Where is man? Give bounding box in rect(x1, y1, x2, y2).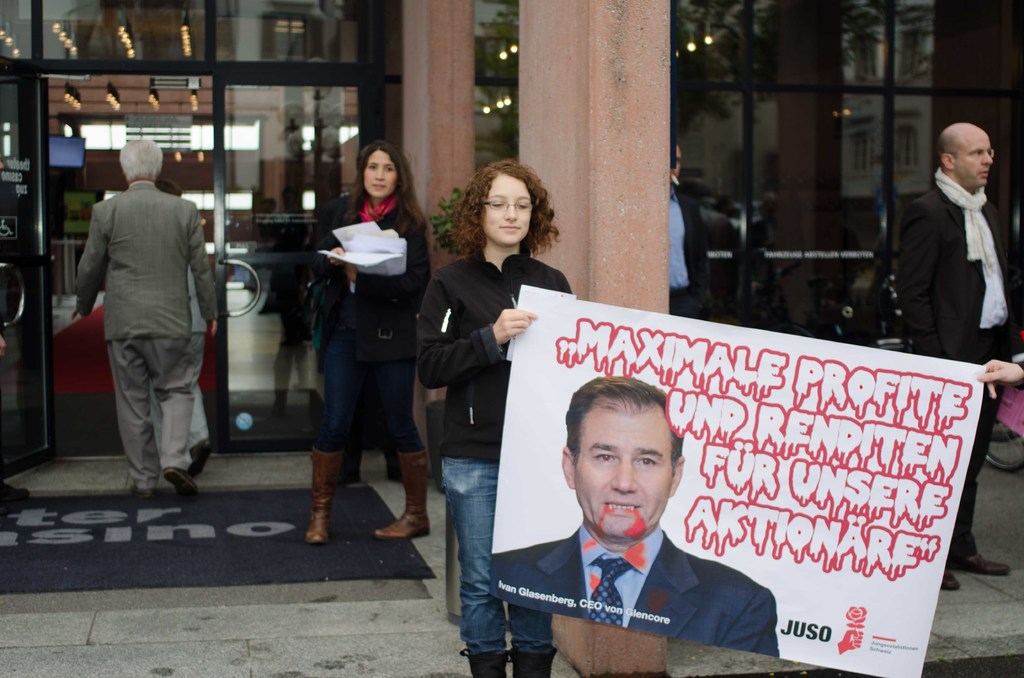
rect(490, 375, 779, 658).
